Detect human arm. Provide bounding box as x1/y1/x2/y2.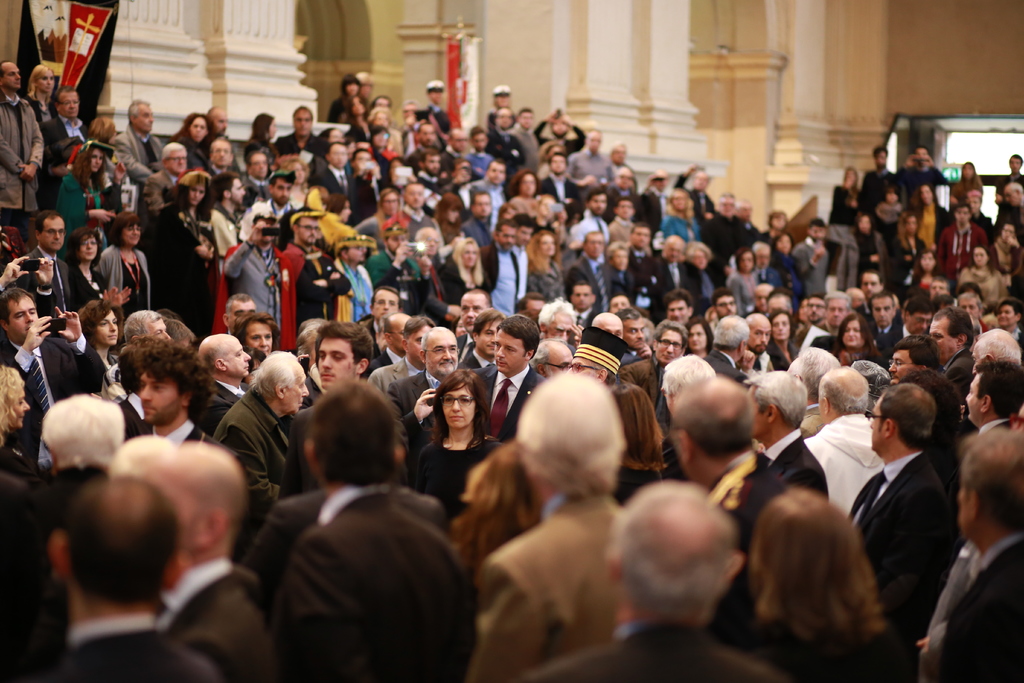
219/424/283/508.
